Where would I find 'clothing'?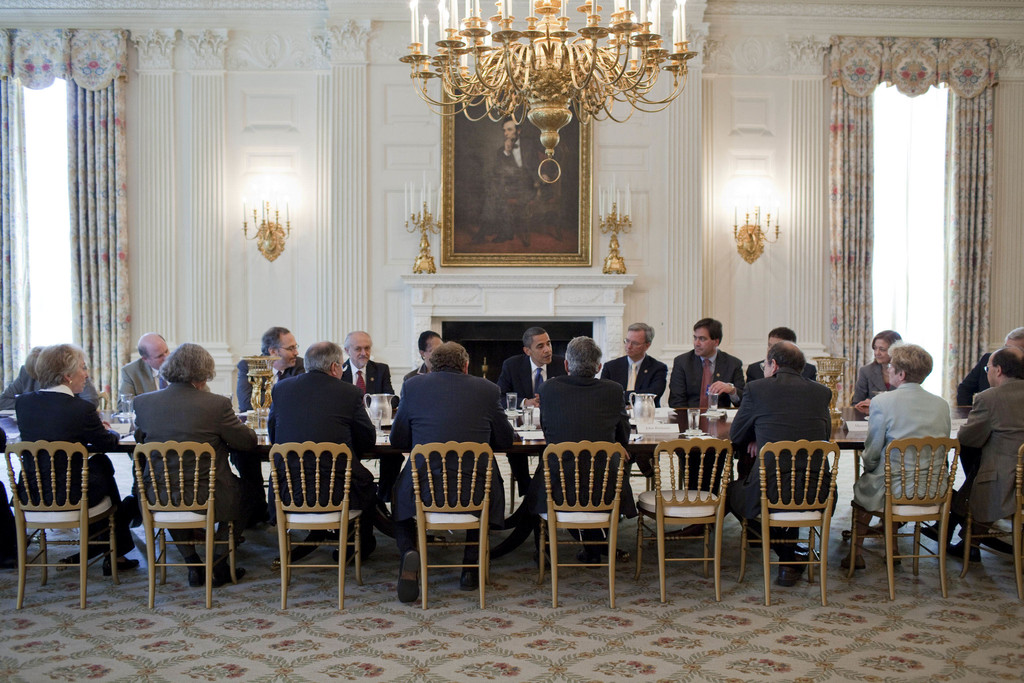
At <region>112, 356, 167, 399</region>.
